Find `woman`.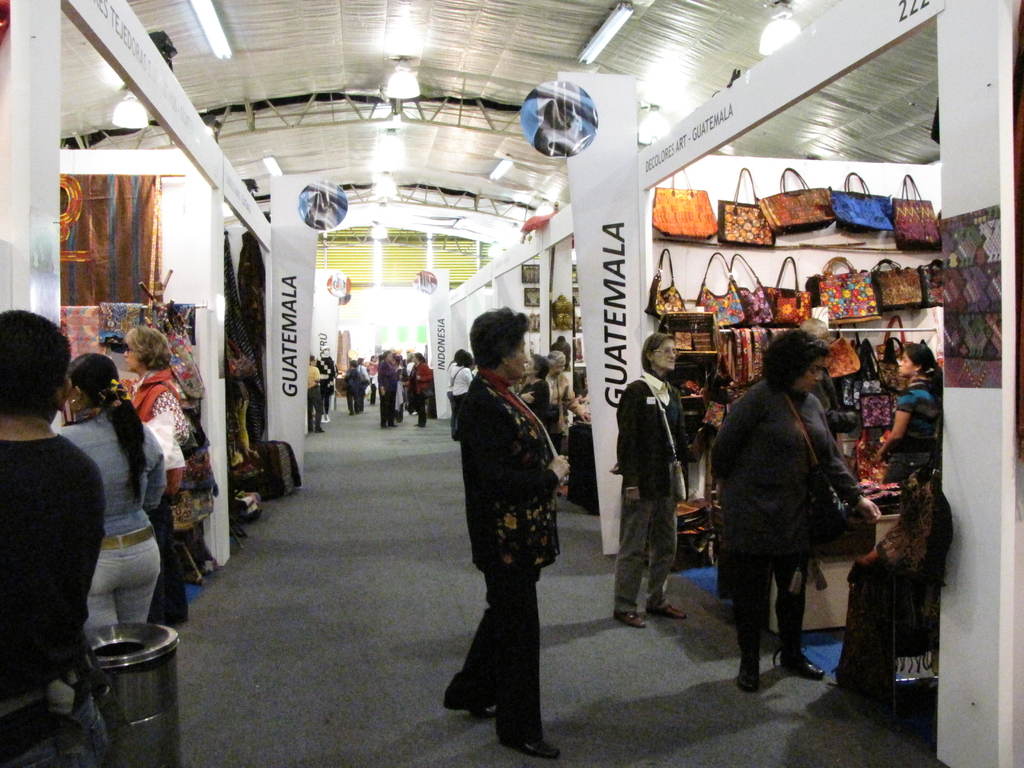
bbox(870, 339, 948, 484).
